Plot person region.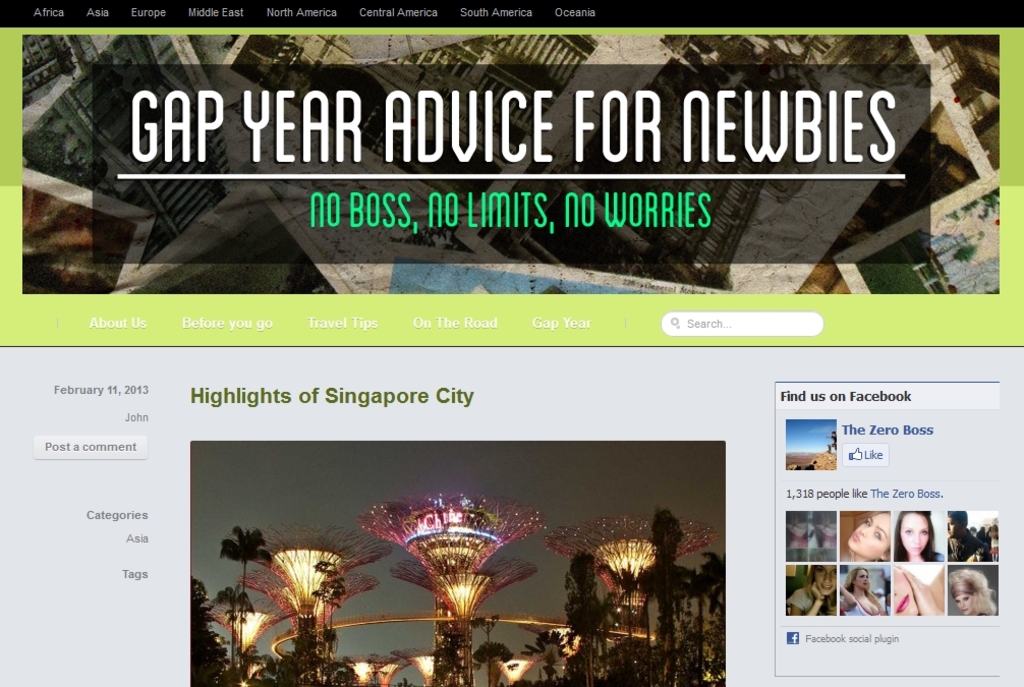
Plotted at [left=790, top=564, right=835, bottom=612].
